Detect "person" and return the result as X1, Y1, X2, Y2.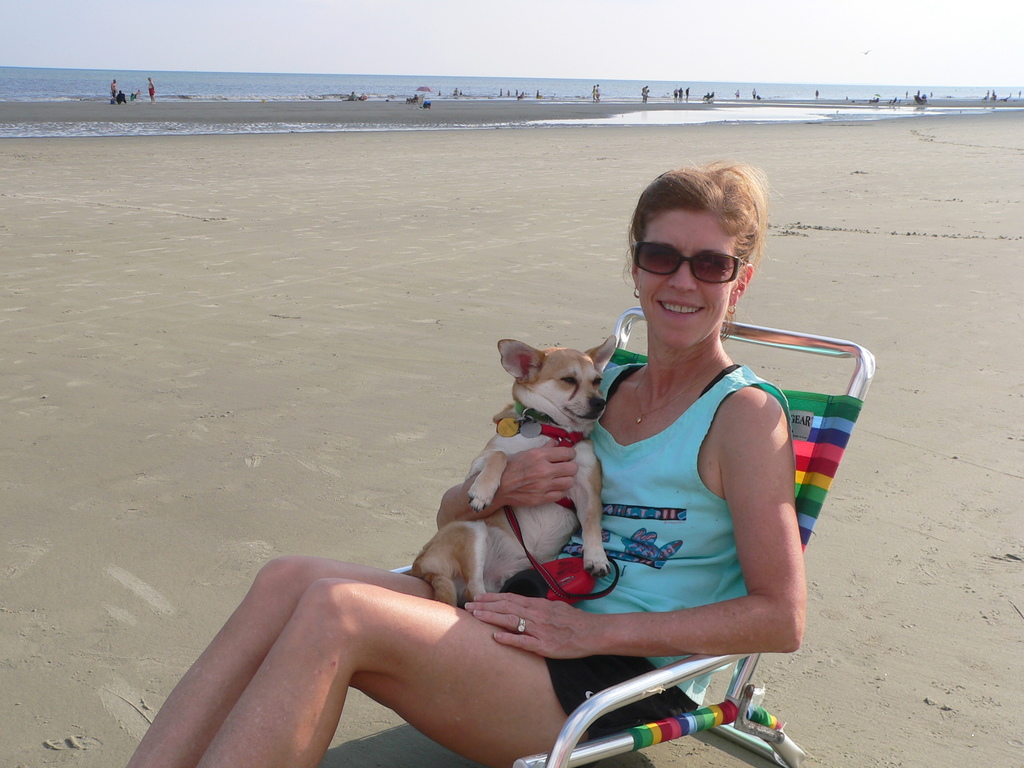
405, 94, 419, 103.
